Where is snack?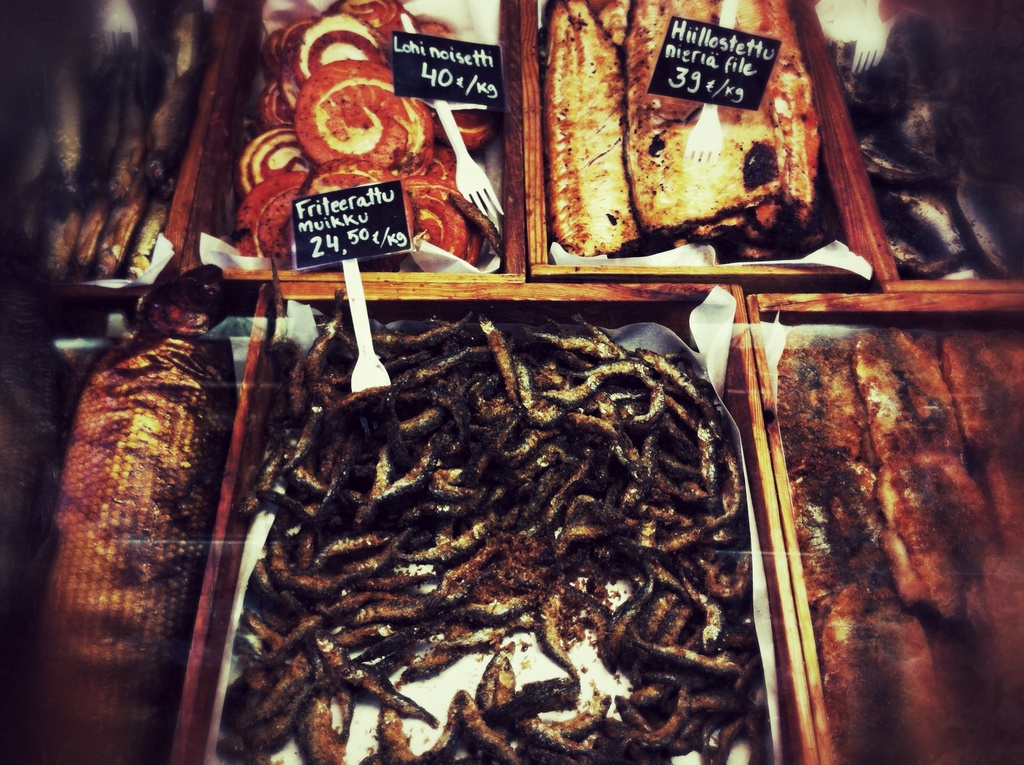
(left=609, top=22, right=839, bottom=274).
